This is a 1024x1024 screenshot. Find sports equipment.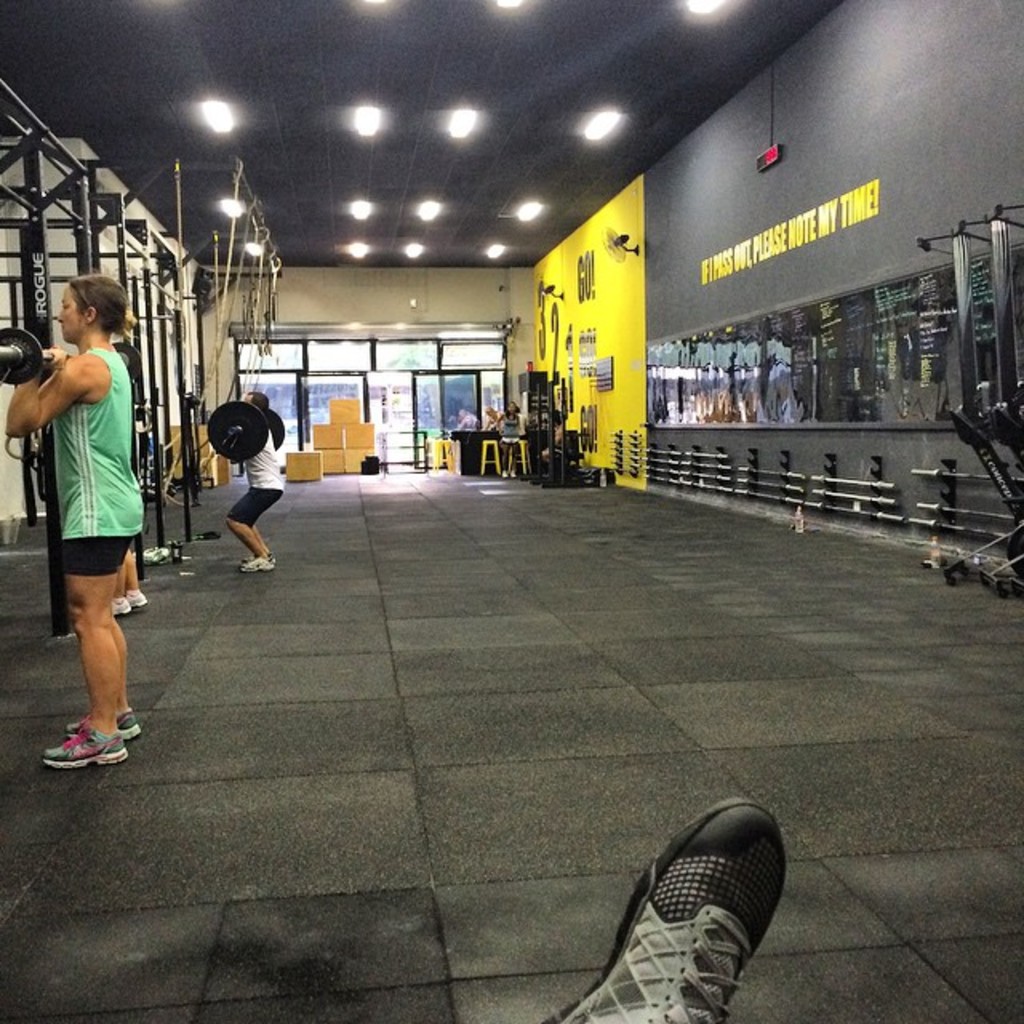
Bounding box: 235/546/286/574.
